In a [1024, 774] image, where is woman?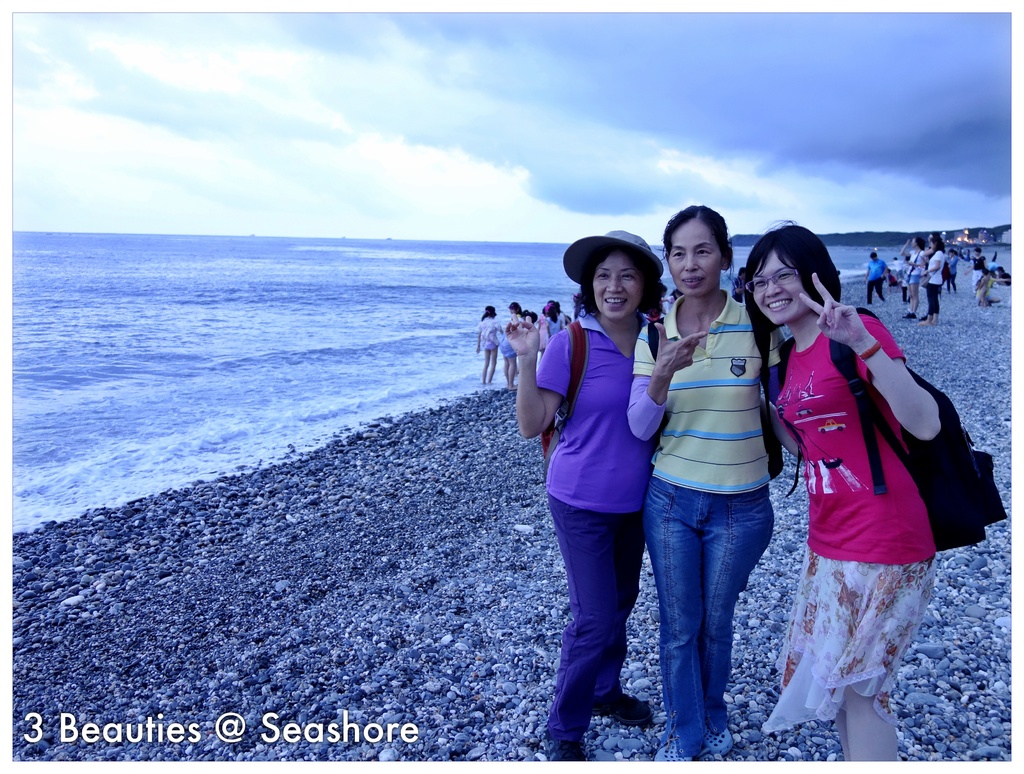
x1=546, y1=300, x2=566, y2=339.
